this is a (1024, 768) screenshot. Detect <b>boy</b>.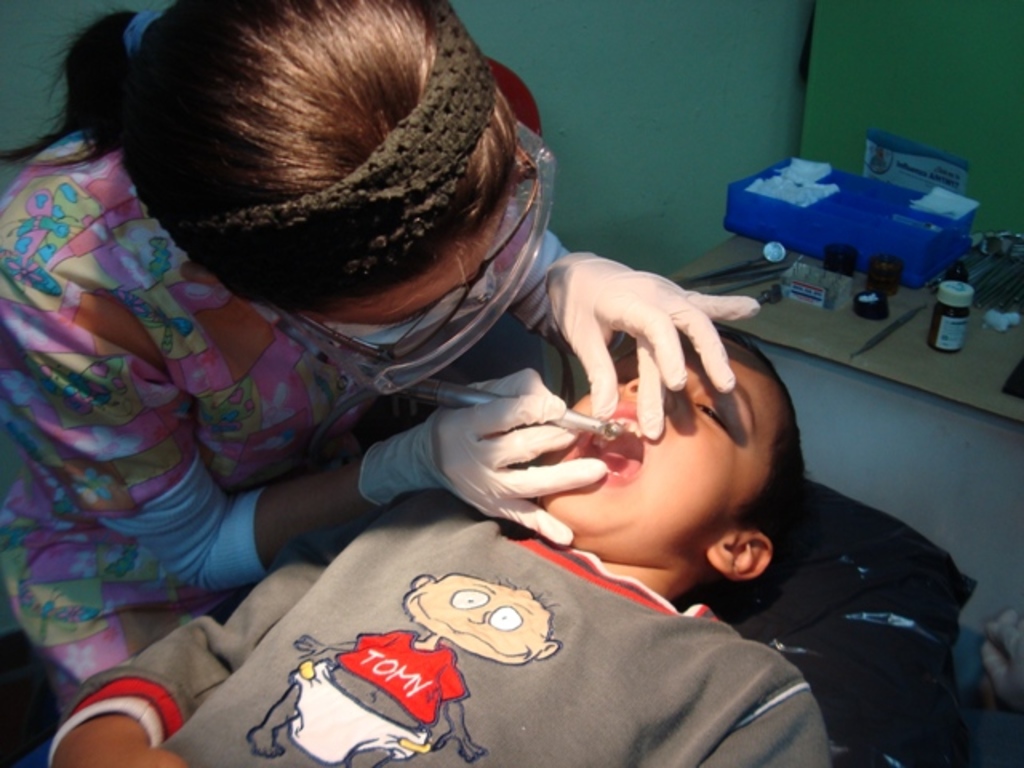
(left=0, top=322, right=837, bottom=766).
